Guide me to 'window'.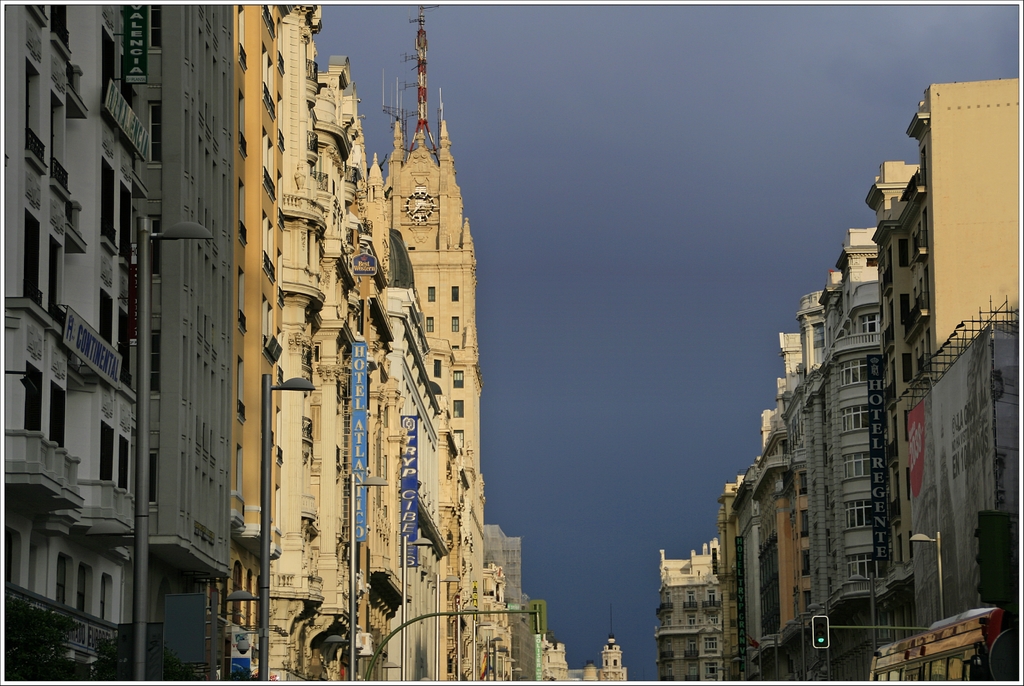
Guidance: [824, 529, 829, 554].
